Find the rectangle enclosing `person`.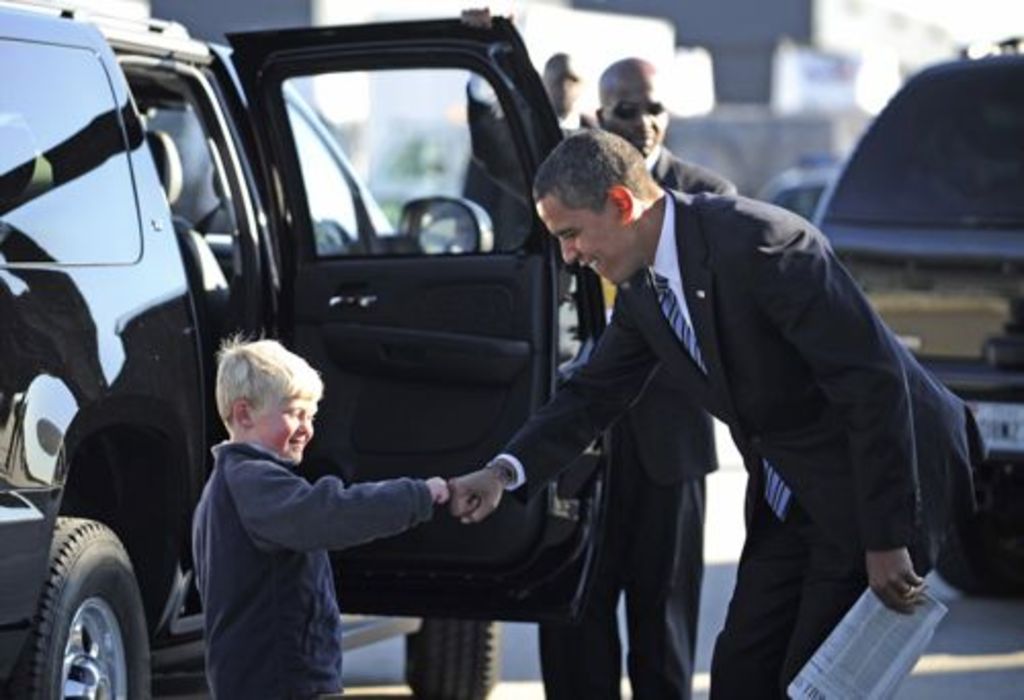
(166,309,406,690).
